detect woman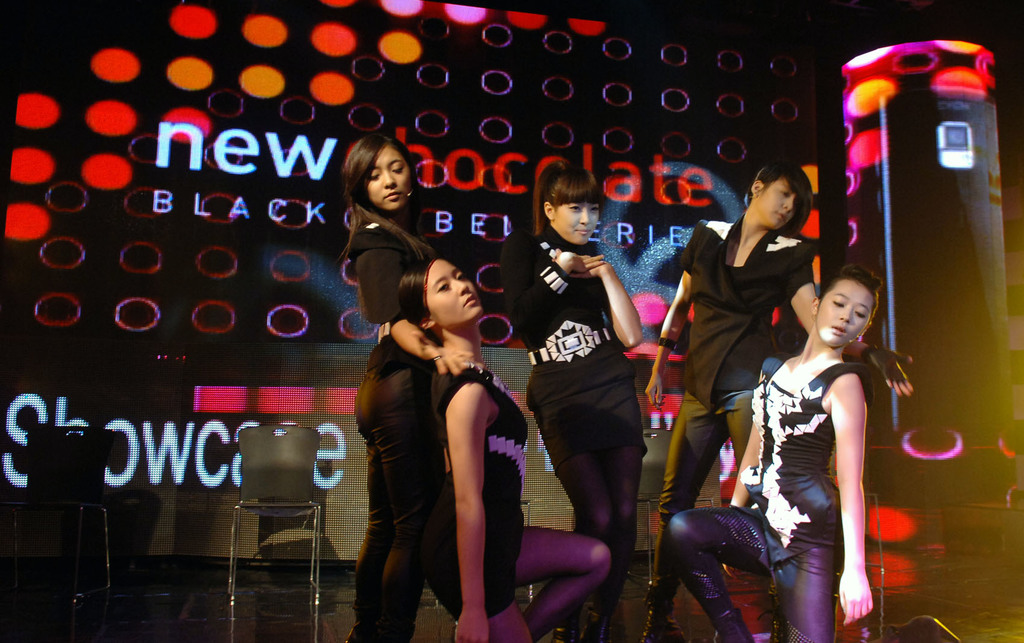
[left=499, top=161, right=648, bottom=642]
